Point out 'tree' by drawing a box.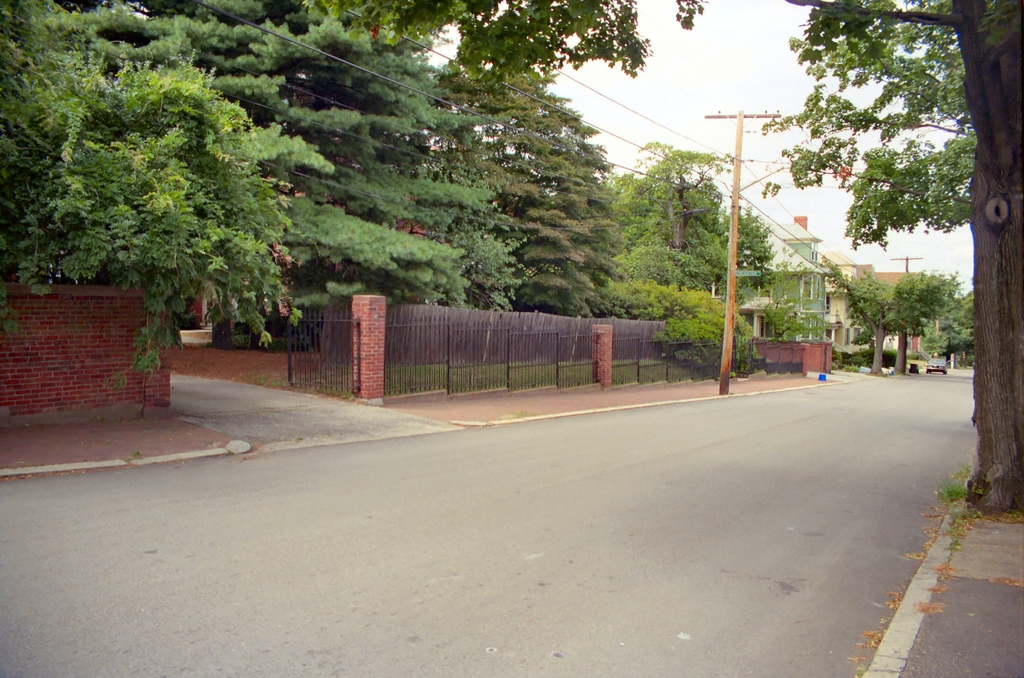
[left=0, top=0, right=994, bottom=401].
